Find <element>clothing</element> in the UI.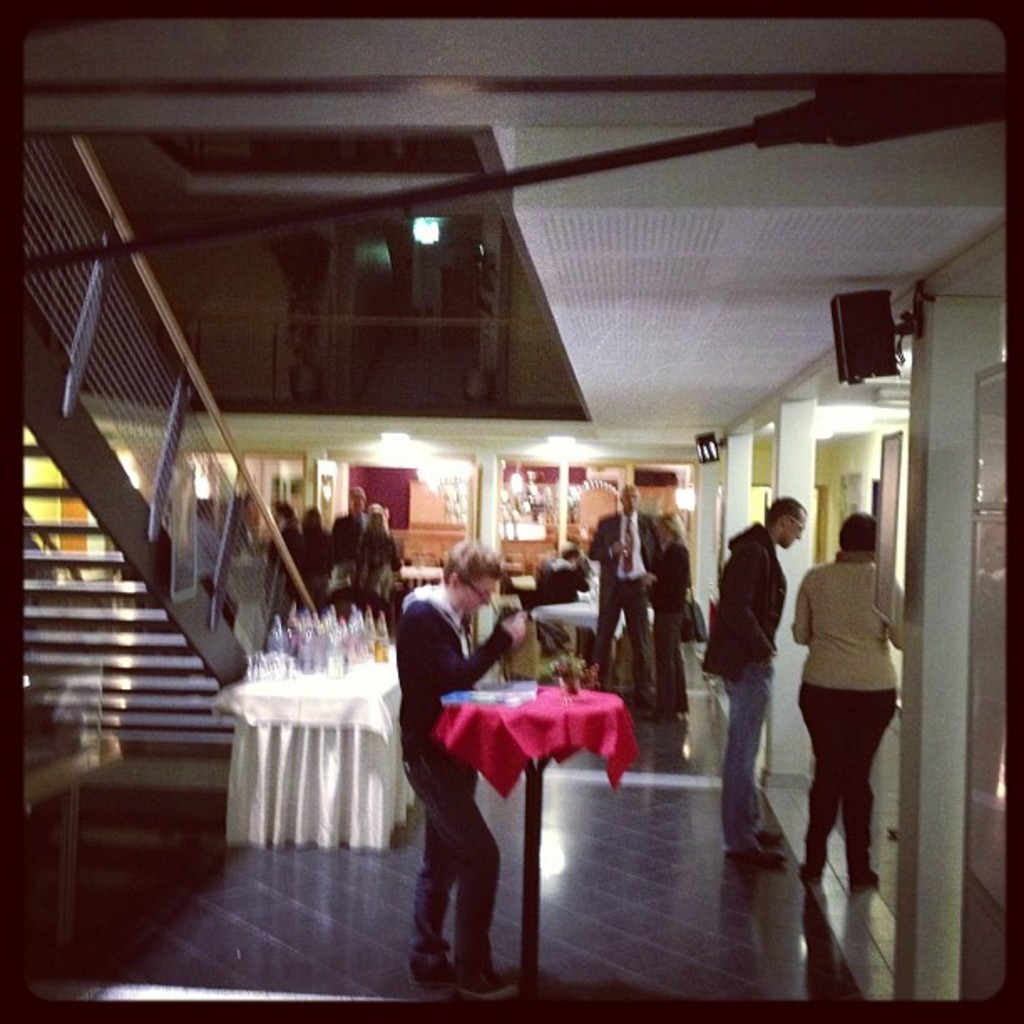
UI element at [left=703, top=524, right=790, bottom=855].
